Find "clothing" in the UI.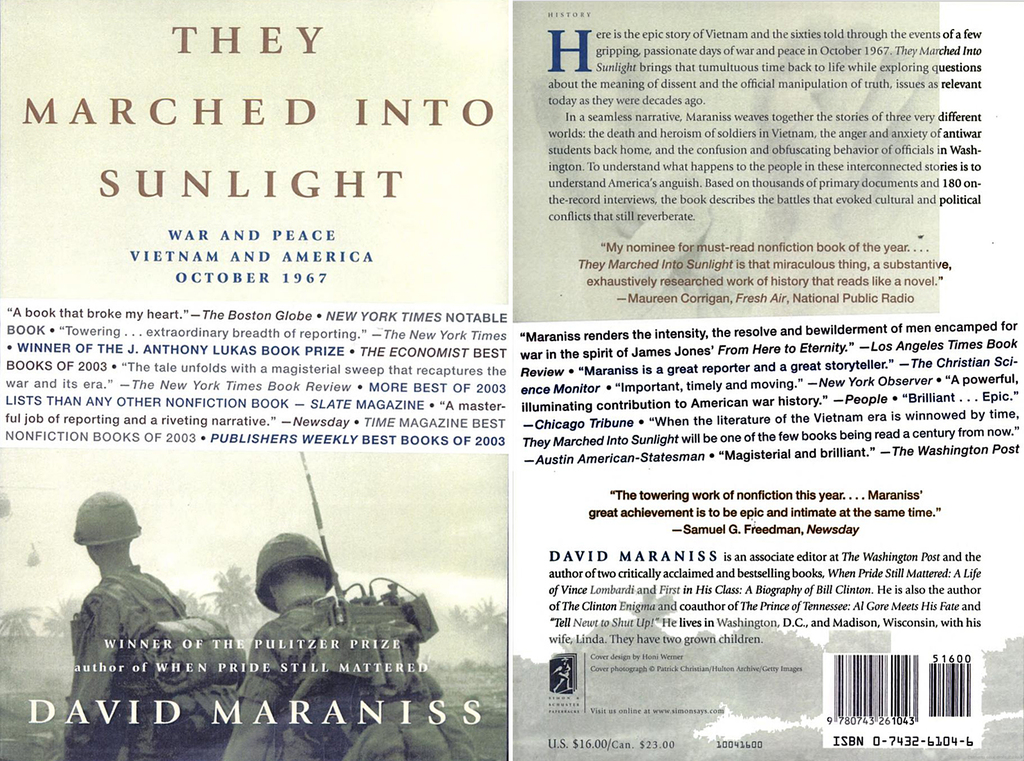
UI element at 219, 588, 473, 760.
